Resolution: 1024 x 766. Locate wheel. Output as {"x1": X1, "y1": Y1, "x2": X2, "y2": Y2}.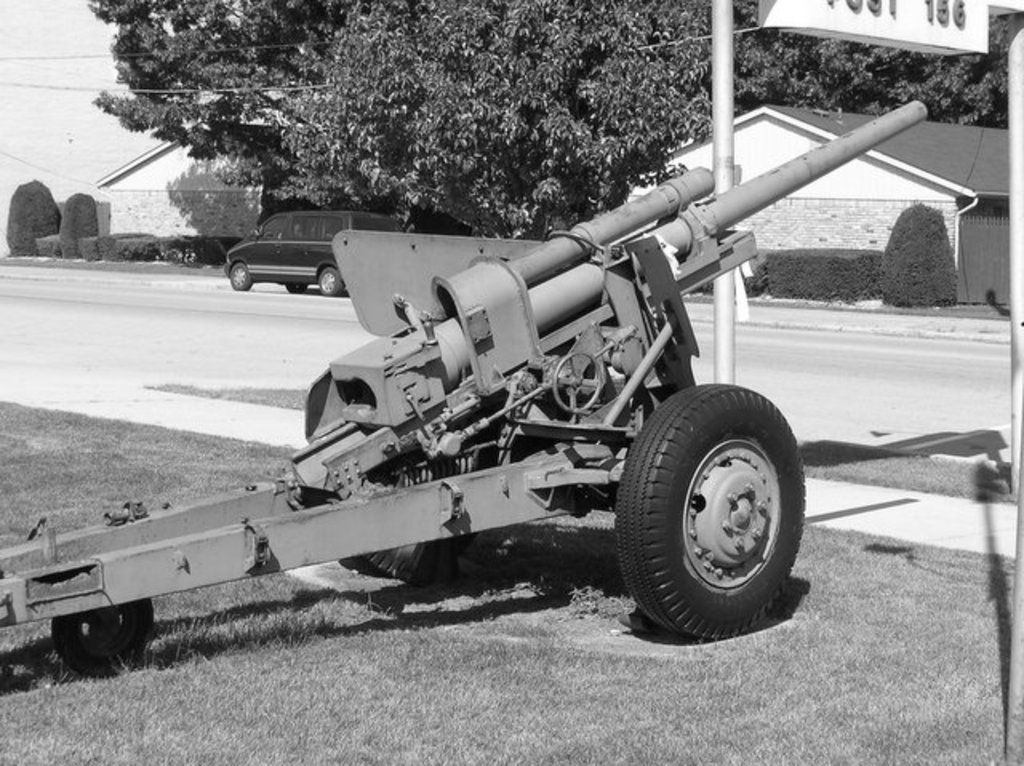
{"x1": 622, "y1": 363, "x2": 803, "y2": 635}.
